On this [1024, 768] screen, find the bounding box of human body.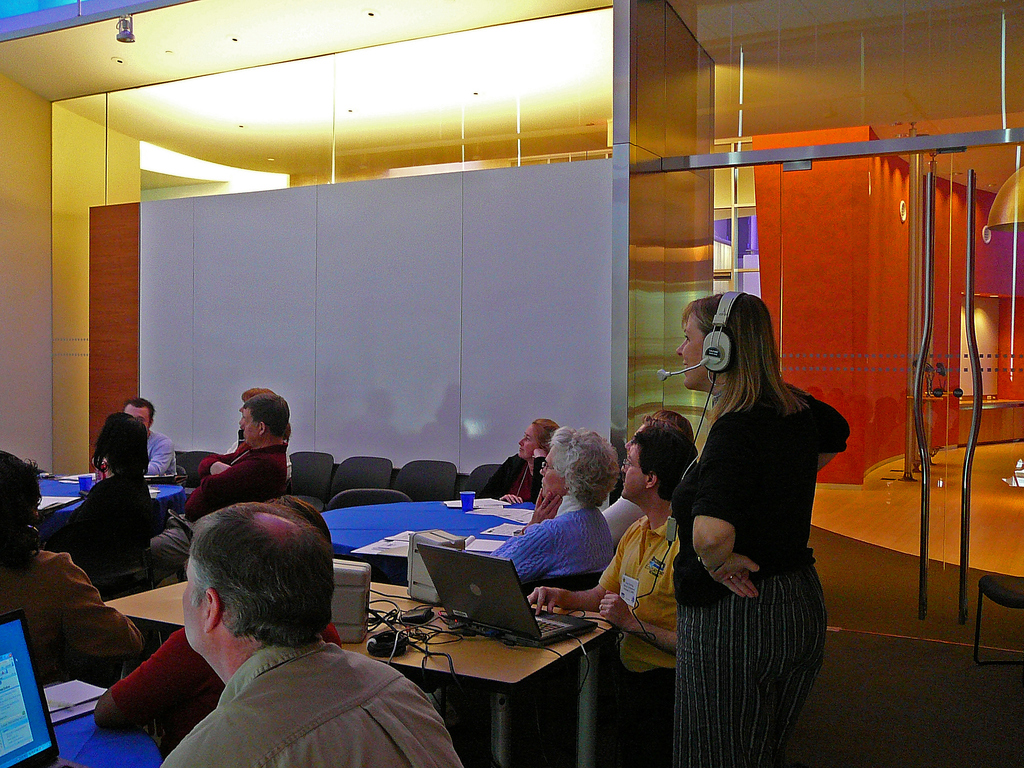
Bounding box: <region>484, 417, 572, 511</region>.
